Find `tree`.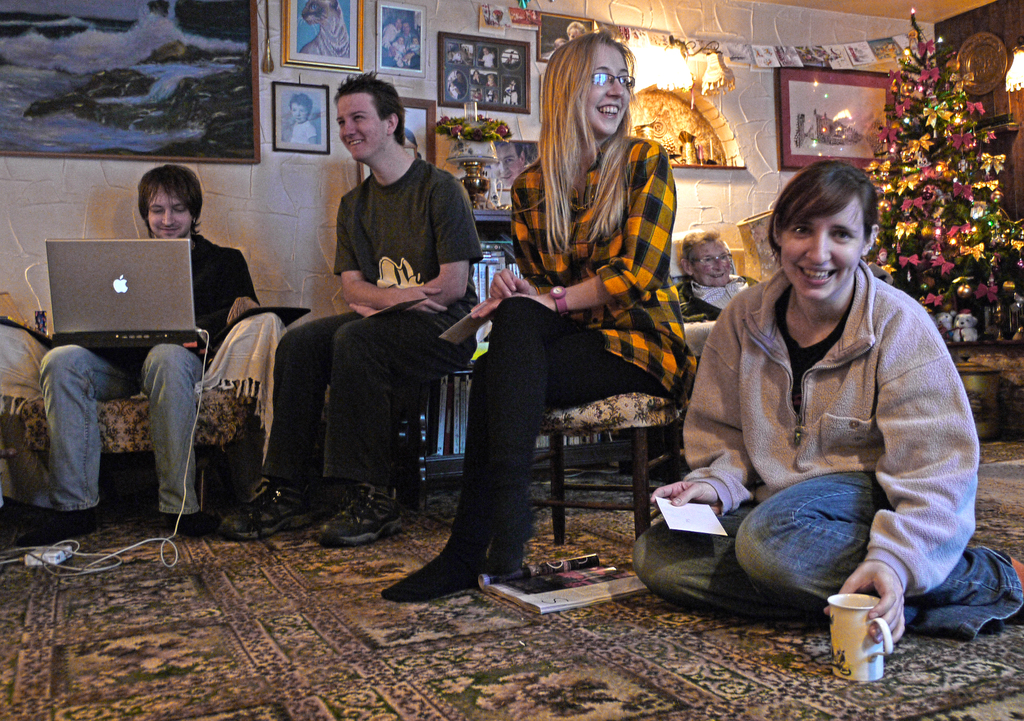
{"left": 868, "top": 12, "right": 1023, "bottom": 358}.
